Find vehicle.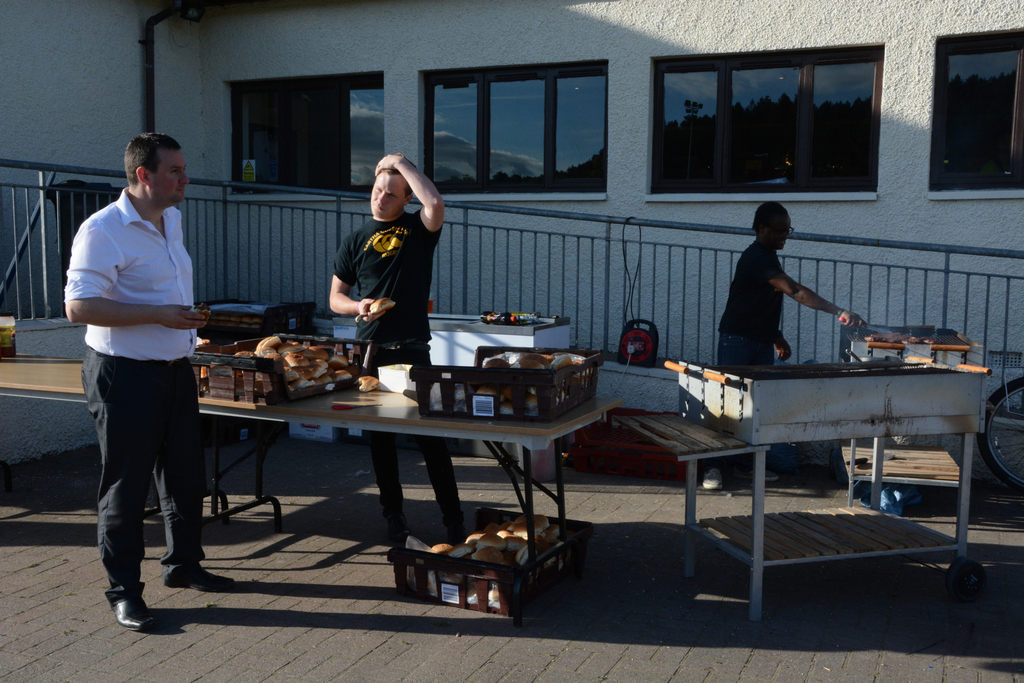
x1=980 y1=377 x2=1023 y2=486.
